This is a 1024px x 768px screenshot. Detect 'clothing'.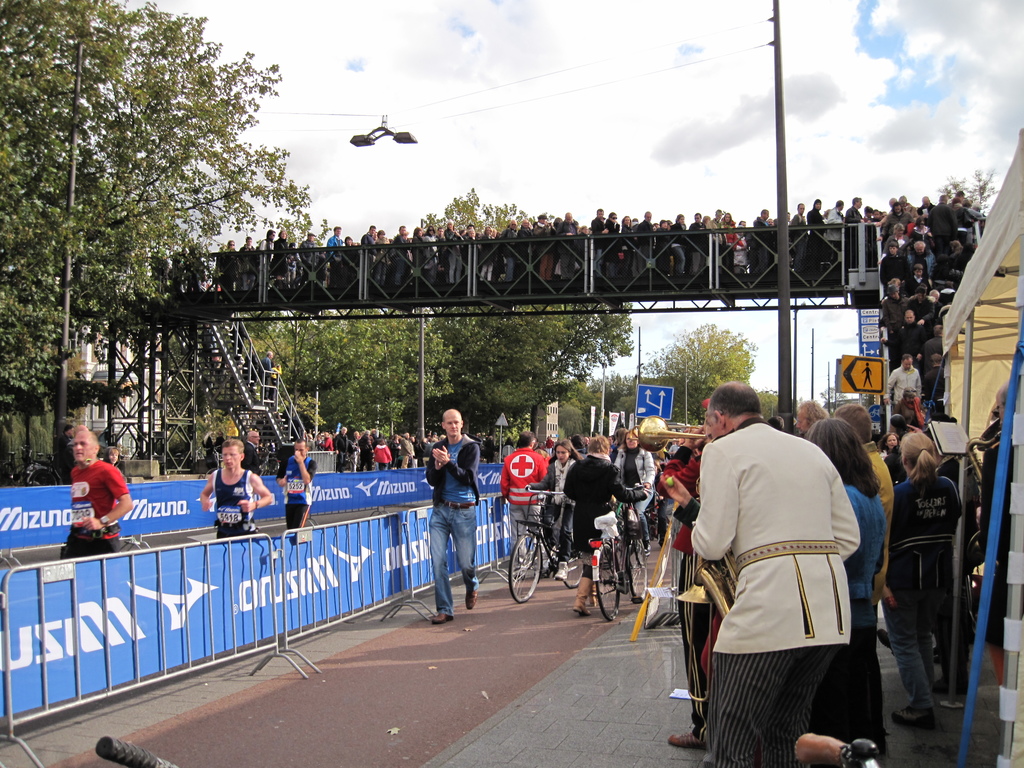
detection(241, 439, 264, 472).
